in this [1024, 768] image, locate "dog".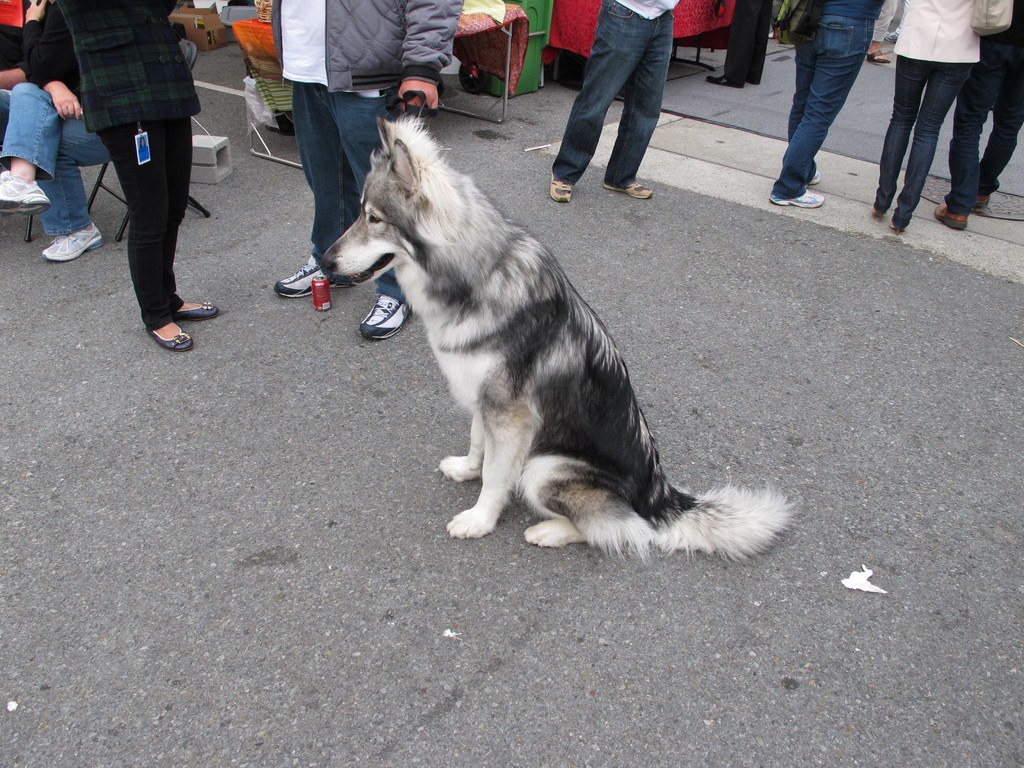
Bounding box: (x1=314, y1=109, x2=808, y2=568).
